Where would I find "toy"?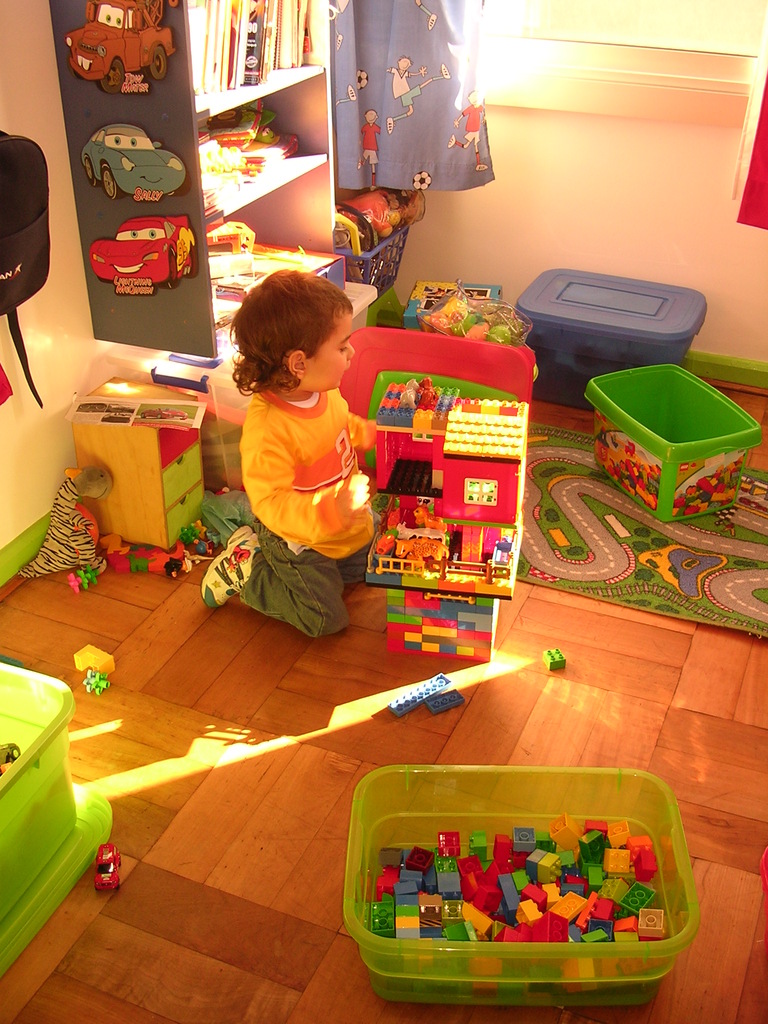
At bbox=(90, 847, 128, 895).
